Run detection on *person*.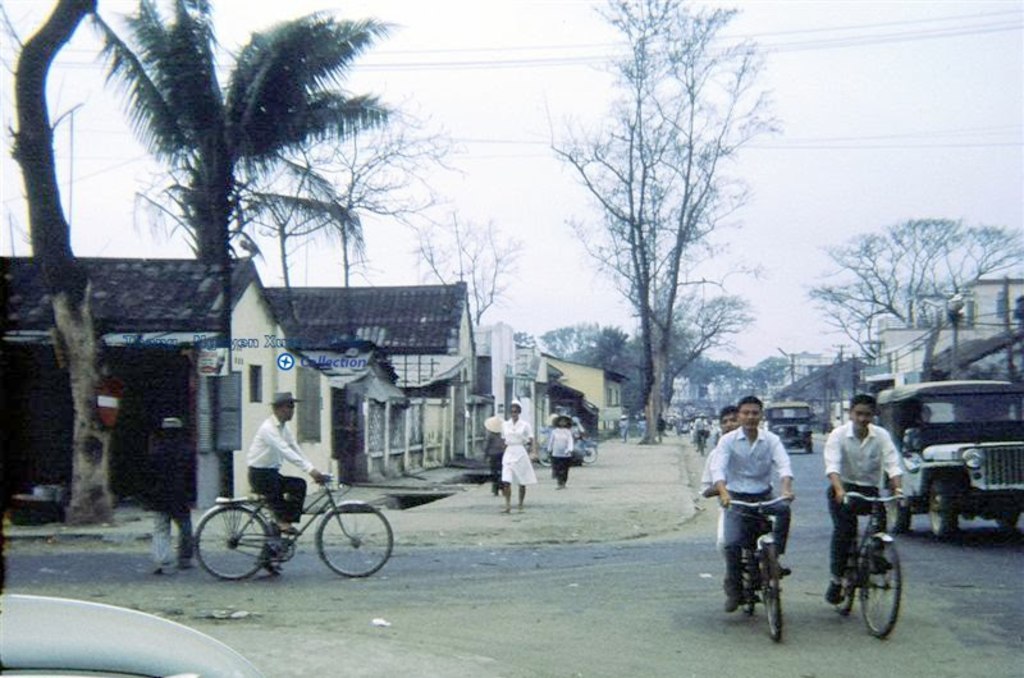
Result: [502, 400, 531, 522].
